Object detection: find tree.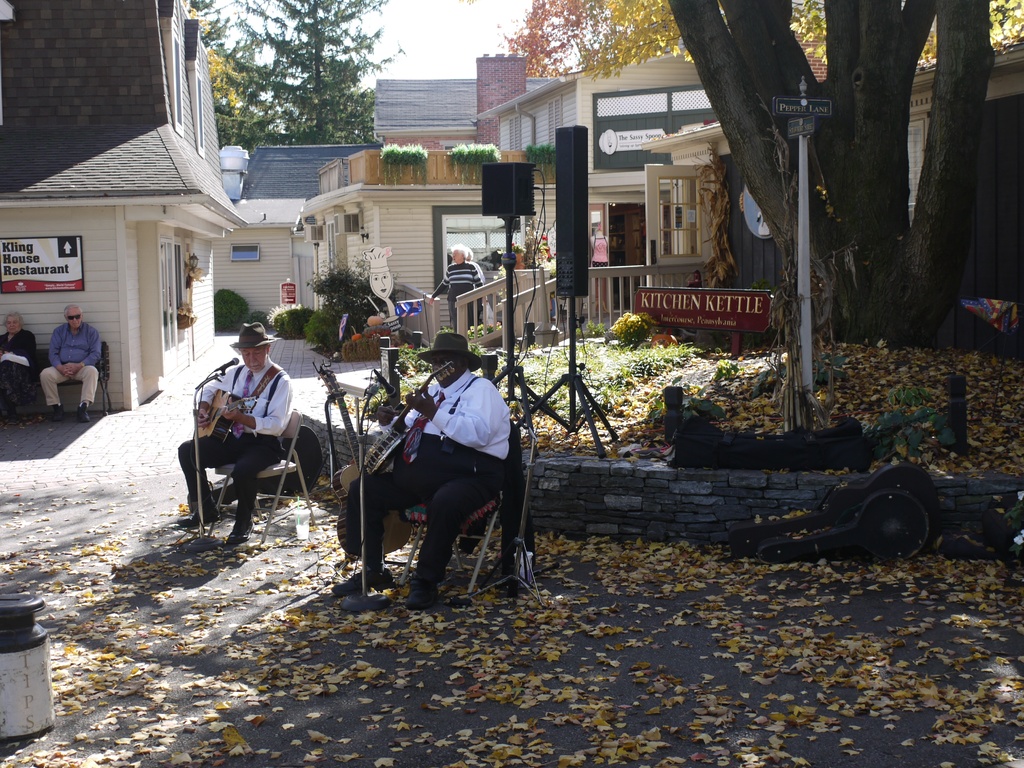
{"x1": 174, "y1": 0, "x2": 407, "y2": 156}.
